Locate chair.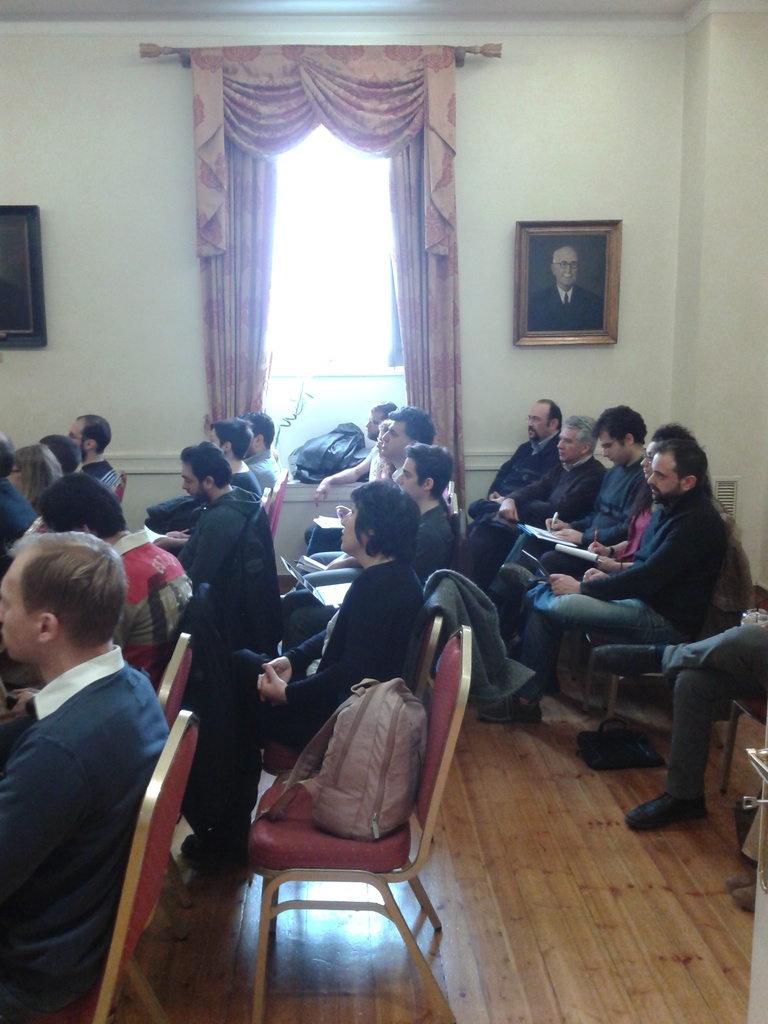
Bounding box: {"left": 448, "top": 490, "right": 462, "bottom": 567}.
